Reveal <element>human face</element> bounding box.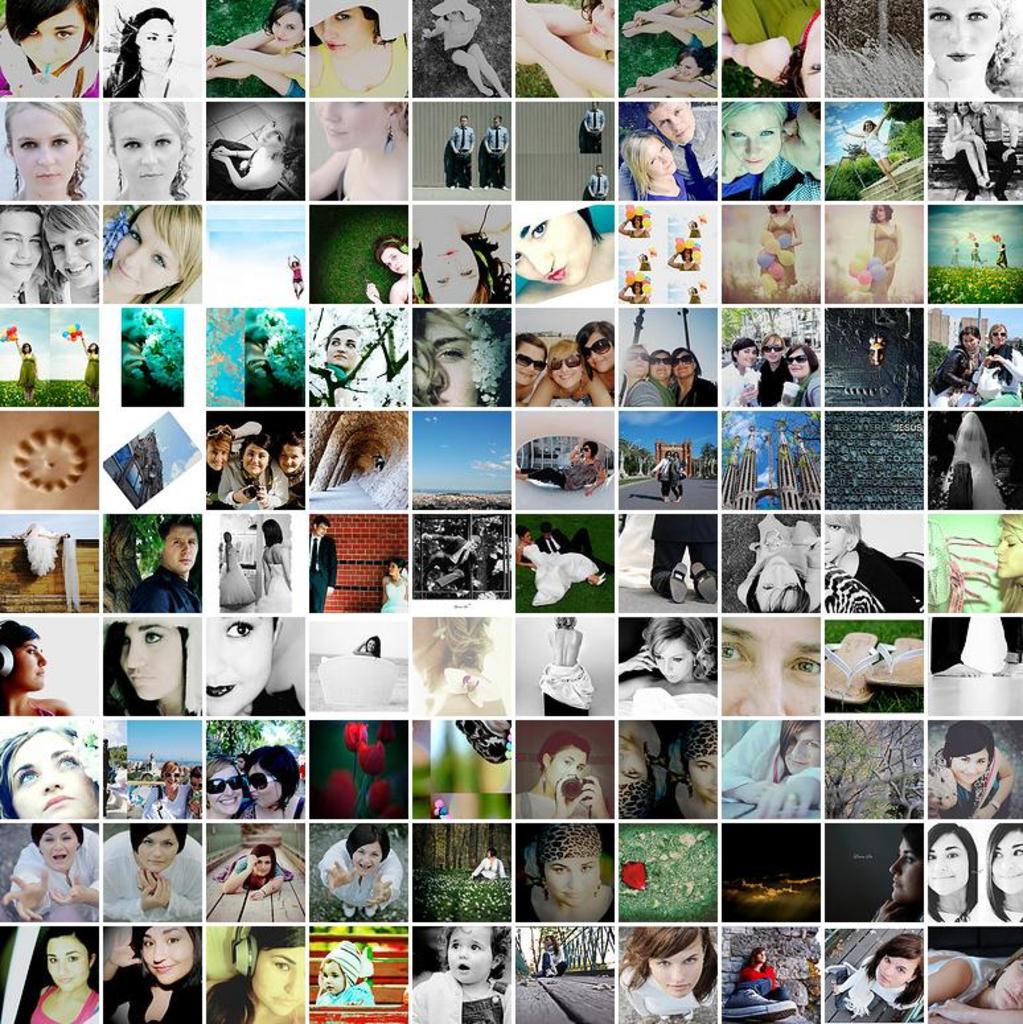
Revealed: detection(247, 758, 282, 807).
